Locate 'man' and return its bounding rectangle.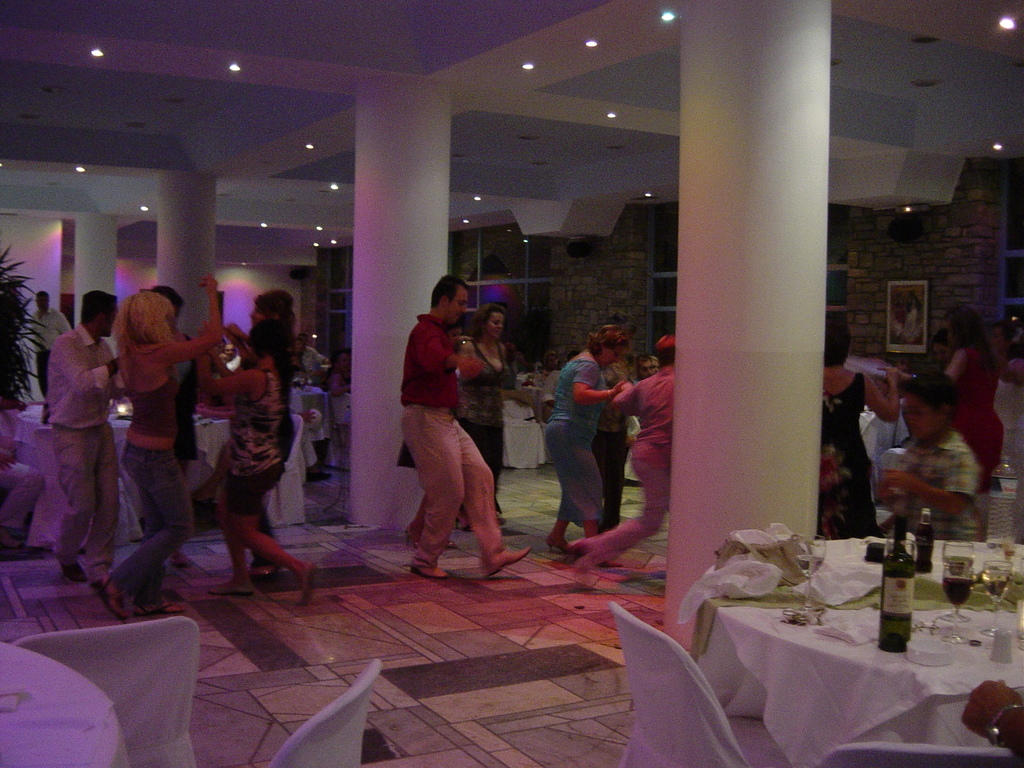
rect(30, 291, 71, 387).
